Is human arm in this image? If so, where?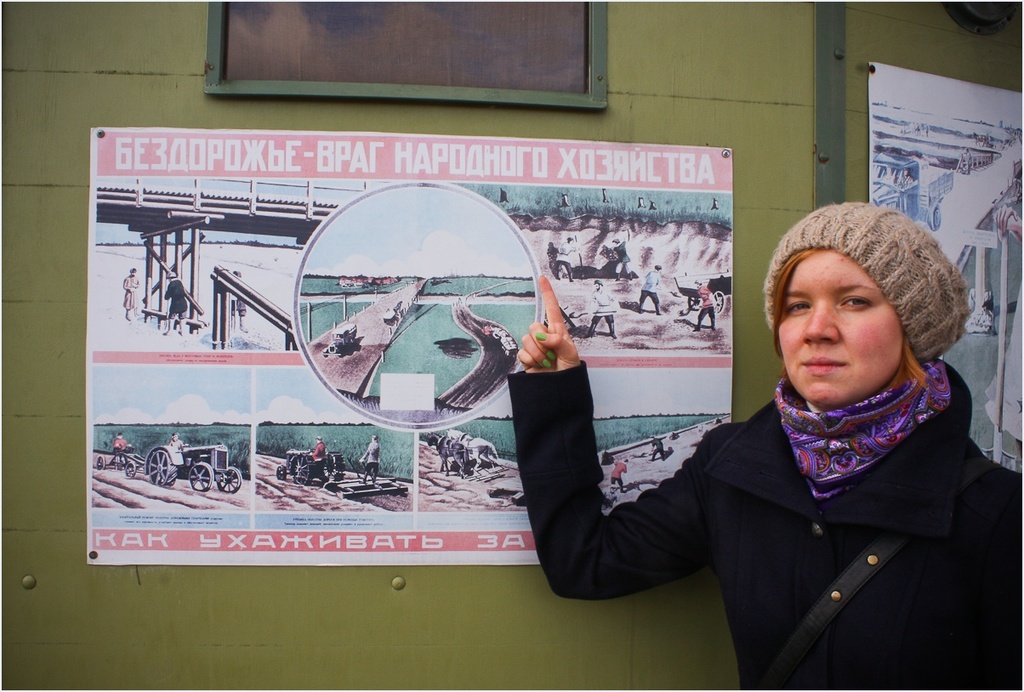
Yes, at box(179, 441, 186, 453).
